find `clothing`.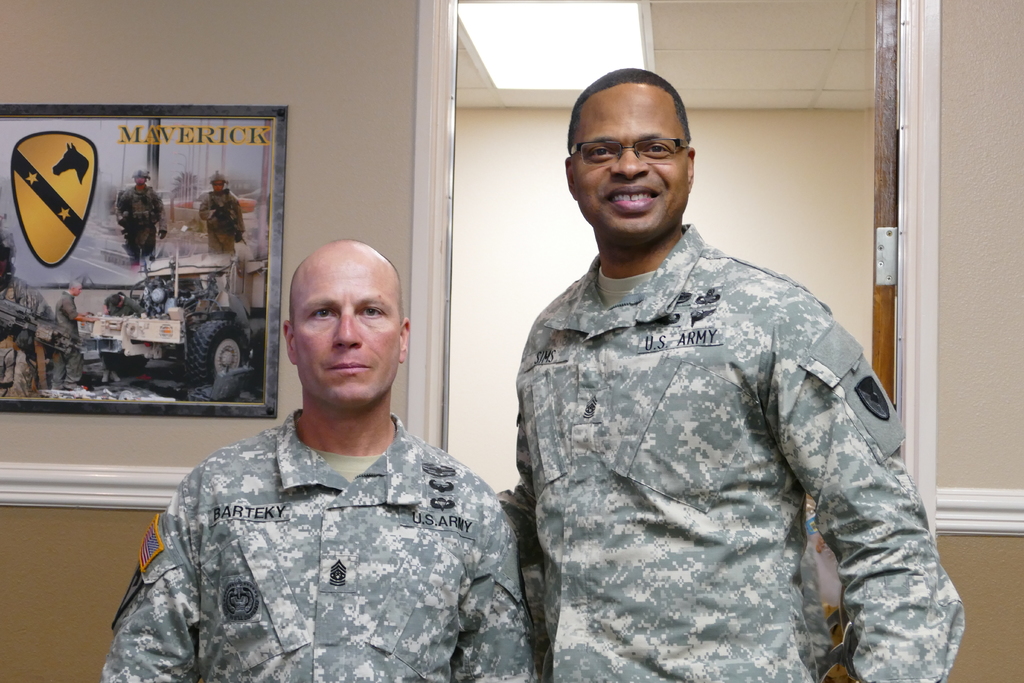
BBox(102, 290, 141, 371).
